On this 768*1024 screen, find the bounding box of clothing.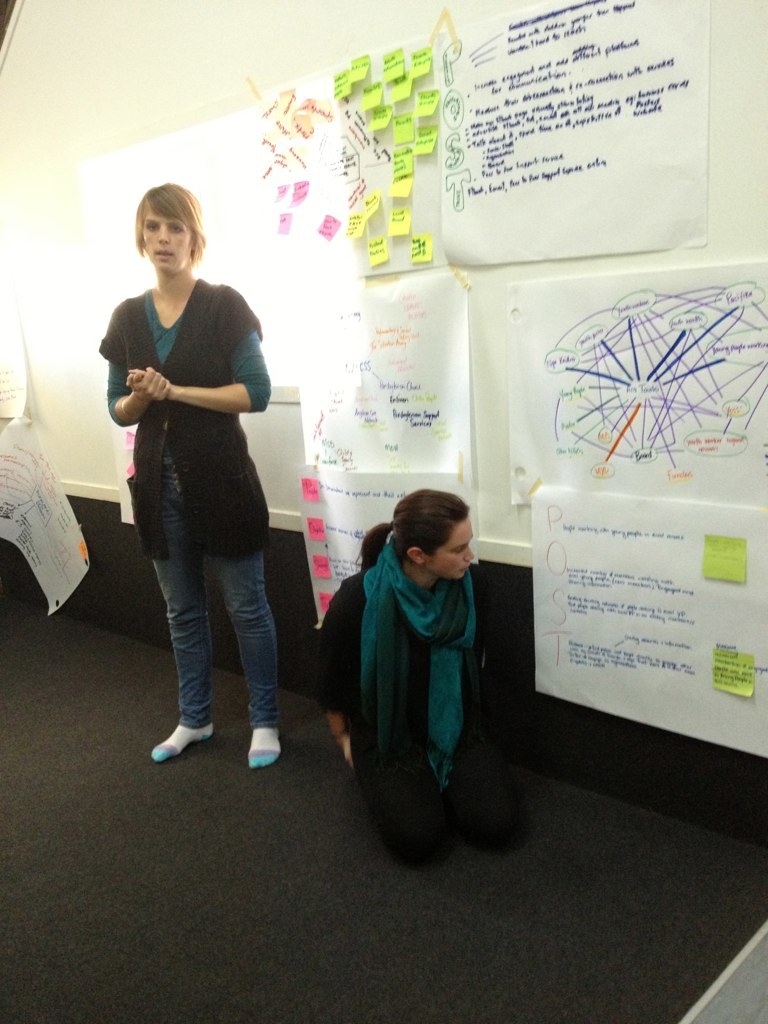
Bounding box: [334, 519, 521, 845].
